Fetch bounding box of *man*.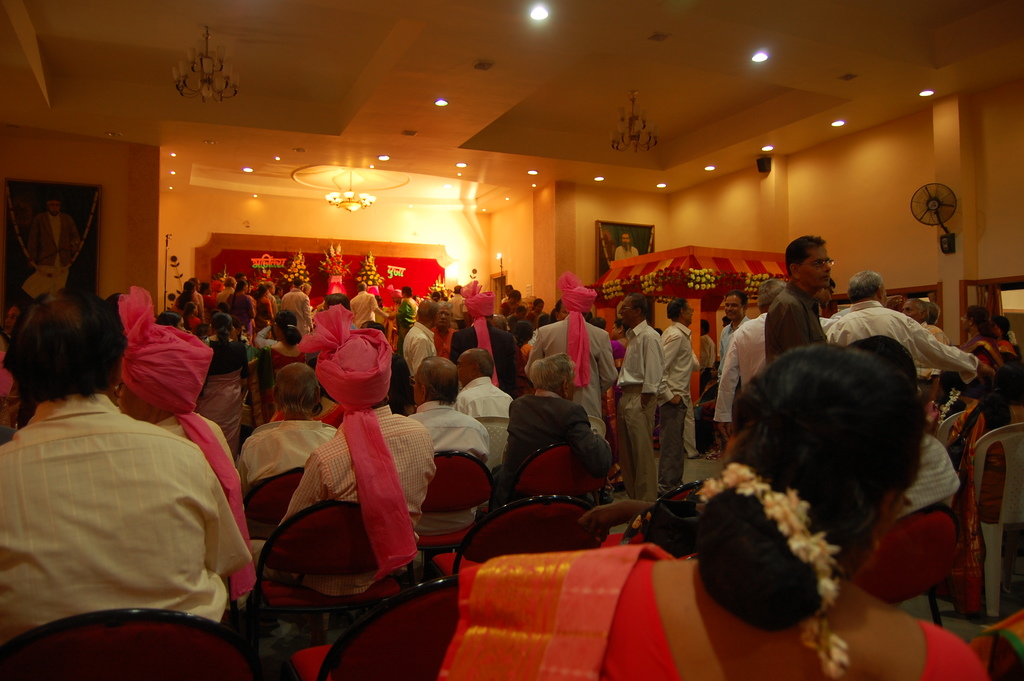
Bbox: [0,286,241,655].
